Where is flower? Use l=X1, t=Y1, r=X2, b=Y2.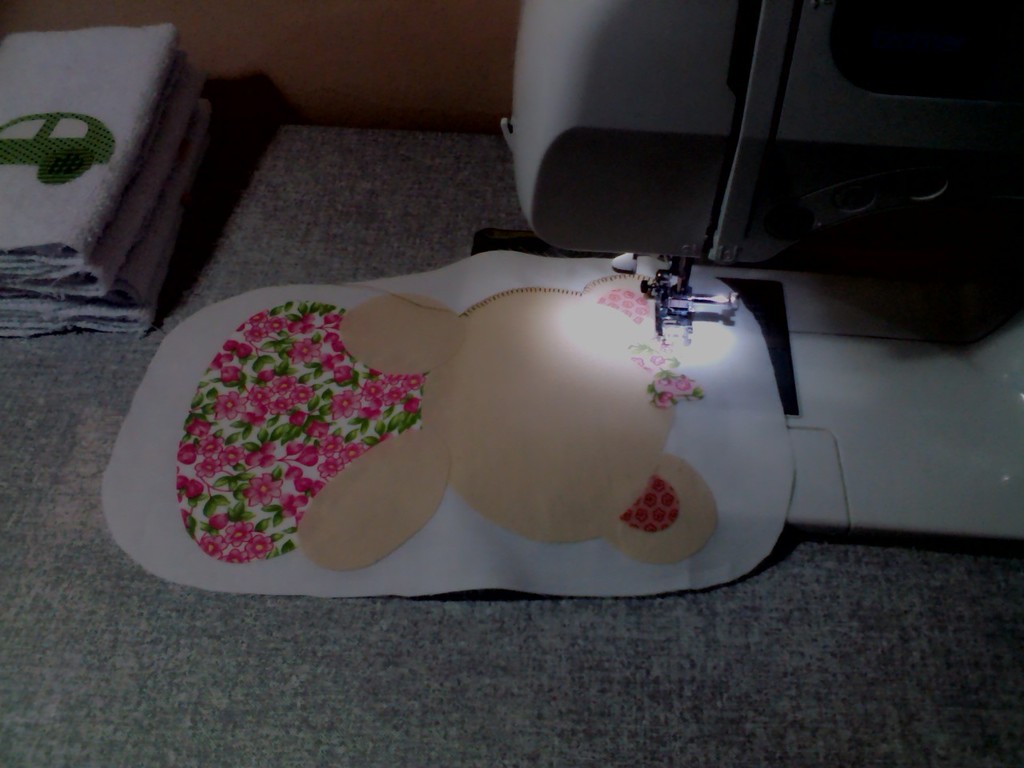
l=634, t=357, r=640, b=368.
